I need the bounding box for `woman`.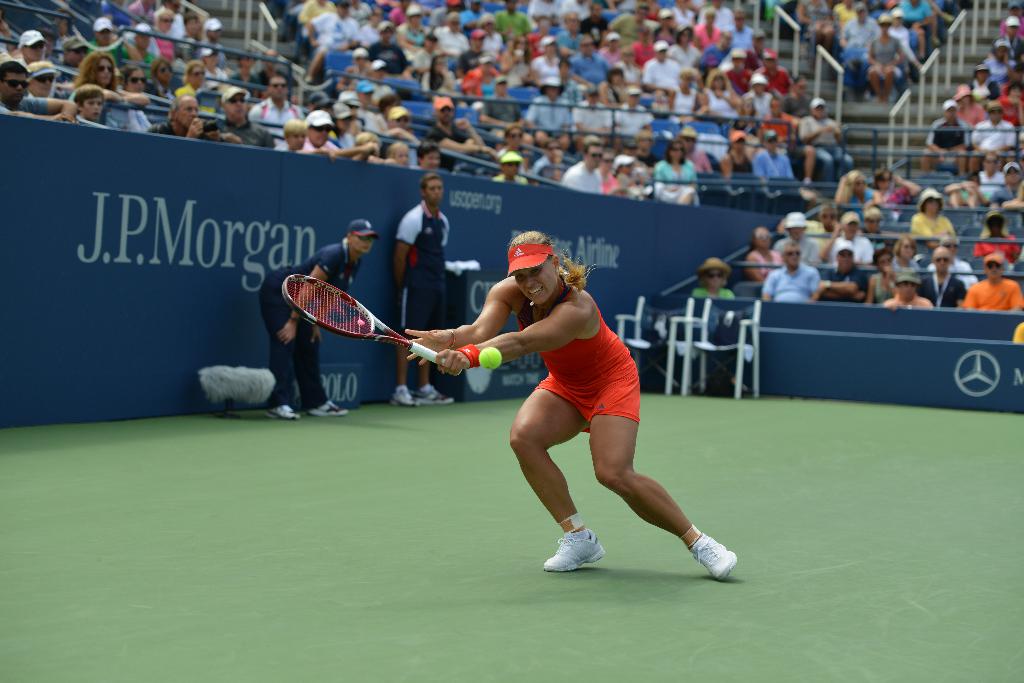
Here it is: (left=395, top=0, right=429, bottom=69).
